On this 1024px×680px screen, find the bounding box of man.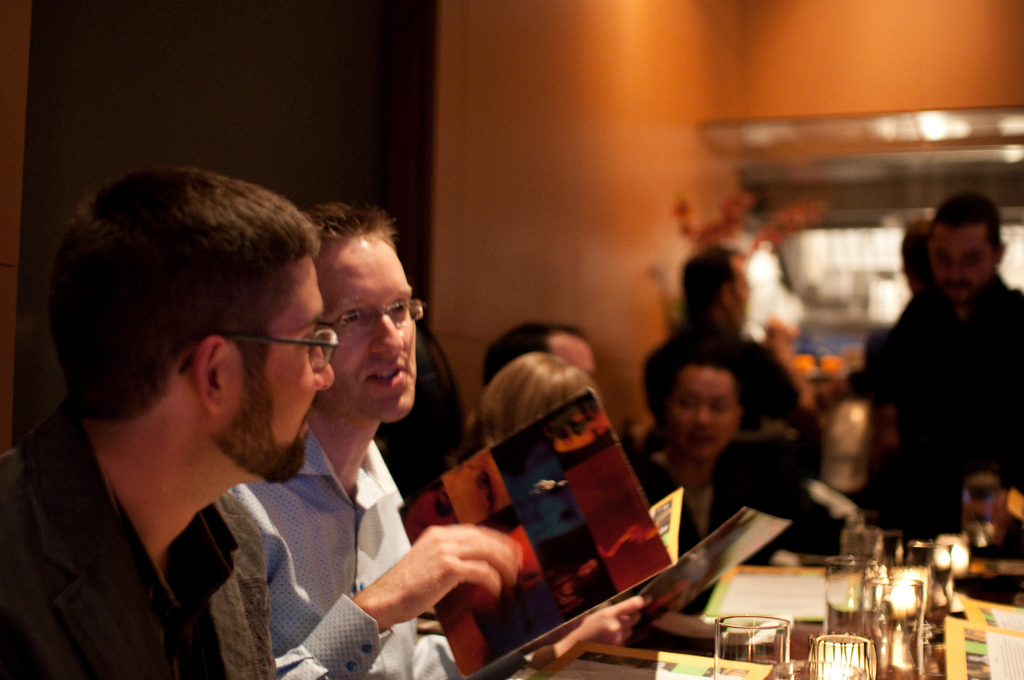
Bounding box: BBox(865, 191, 1023, 613).
